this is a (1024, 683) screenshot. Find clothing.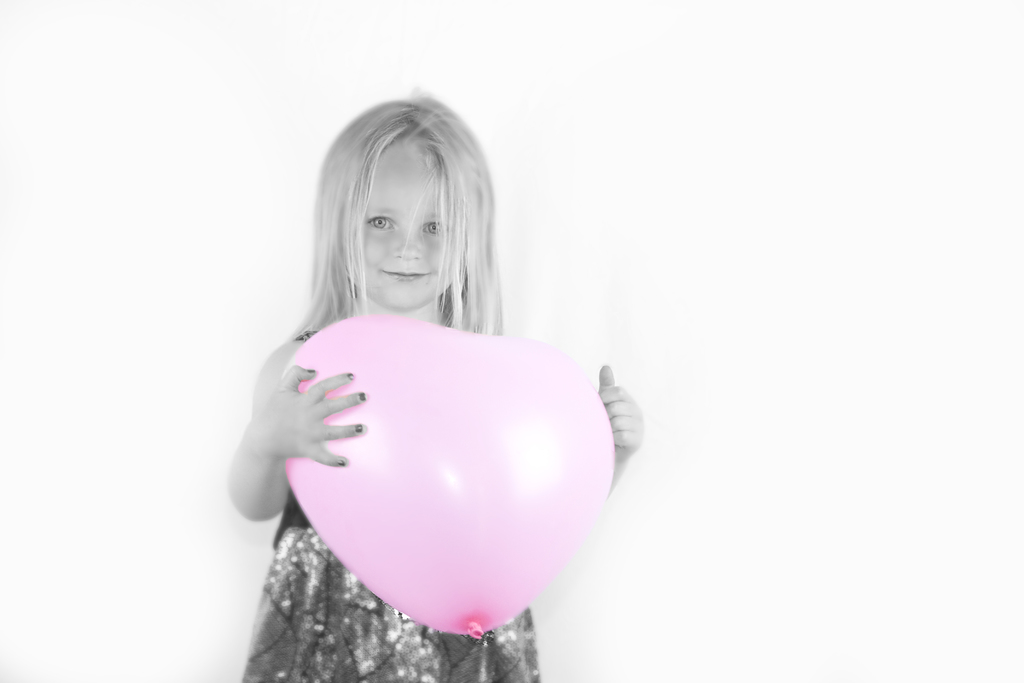
Bounding box: <region>241, 274, 620, 641</region>.
